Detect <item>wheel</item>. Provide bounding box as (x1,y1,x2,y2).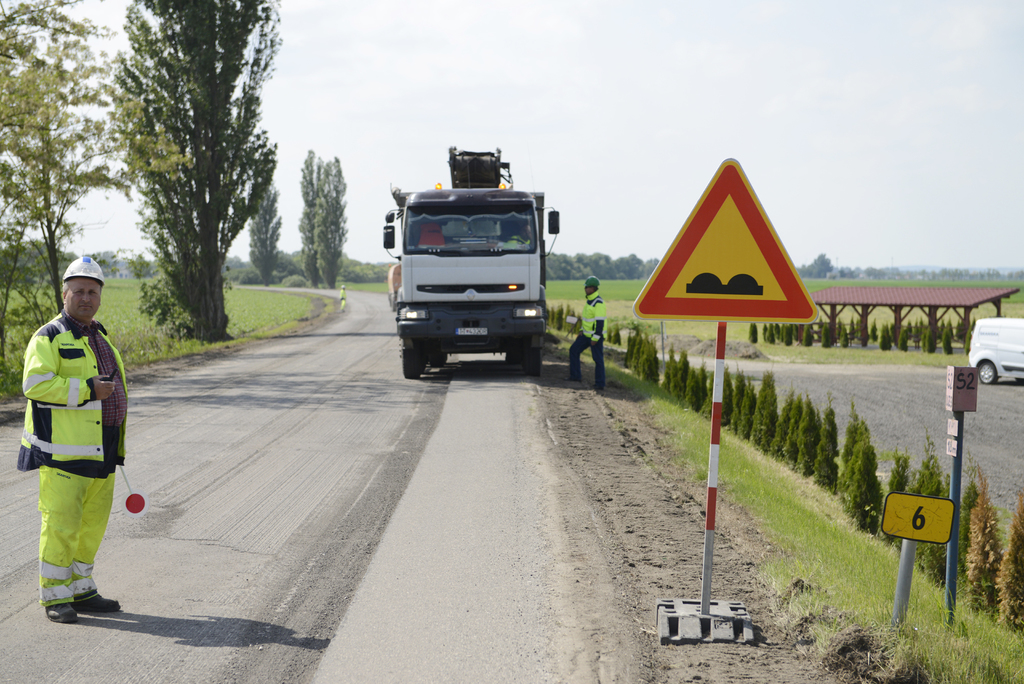
(519,344,545,379).
